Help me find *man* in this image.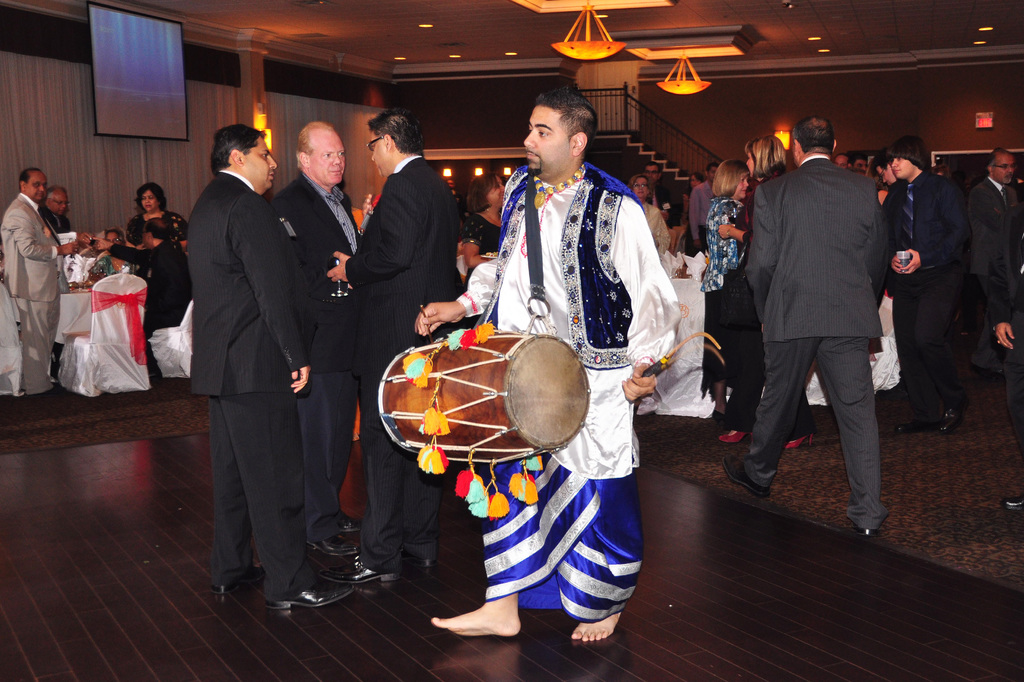
Found it: <bbox>282, 134, 374, 333</bbox>.
